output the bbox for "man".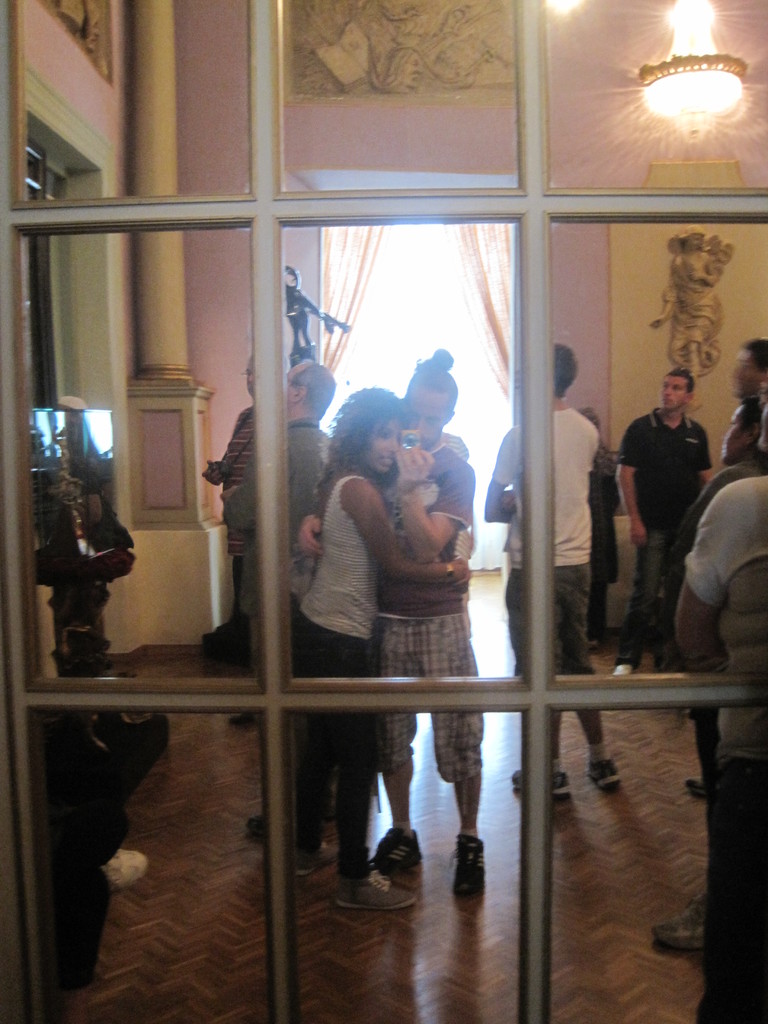
bbox=(684, 408, 767, 1023).
